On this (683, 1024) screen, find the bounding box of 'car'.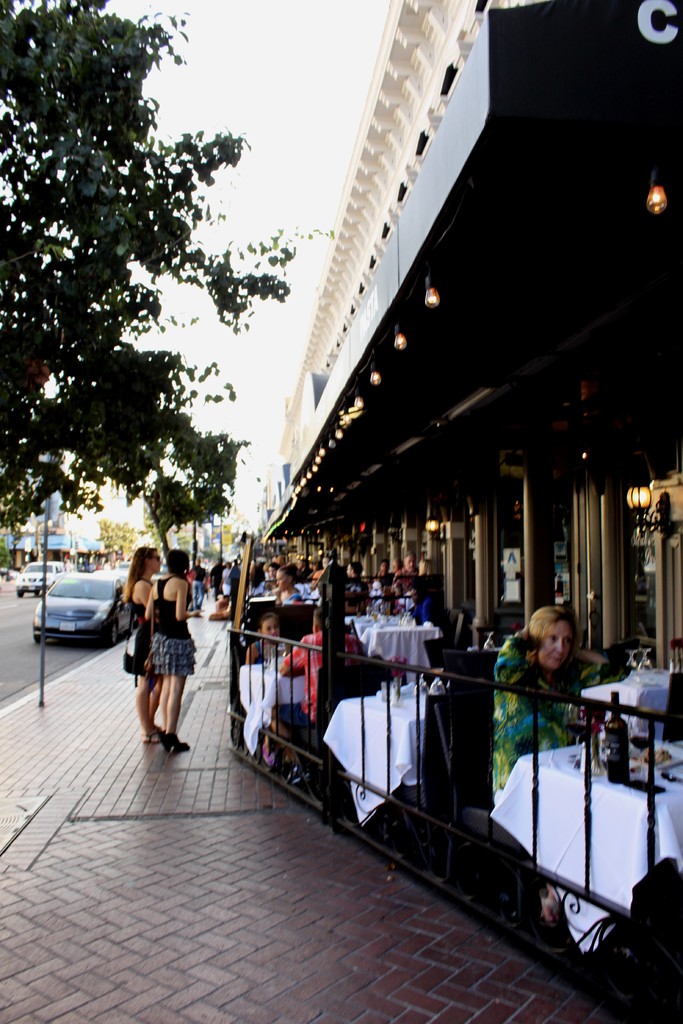
Bounding box: (0, 565, 19, 582).
